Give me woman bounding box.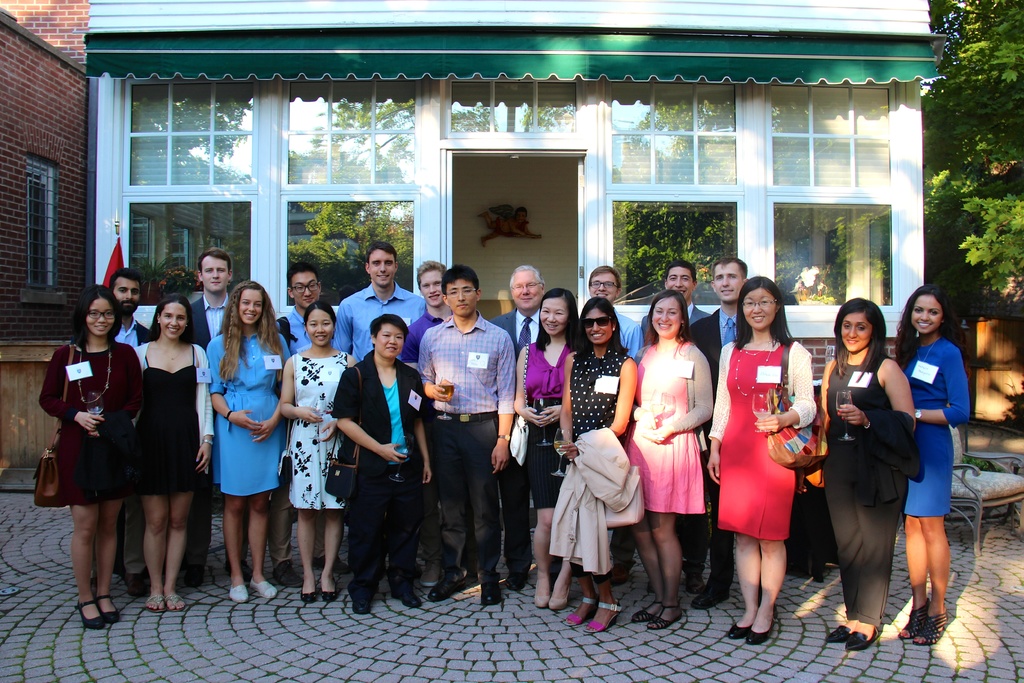
(38, 286, 142, 633).
